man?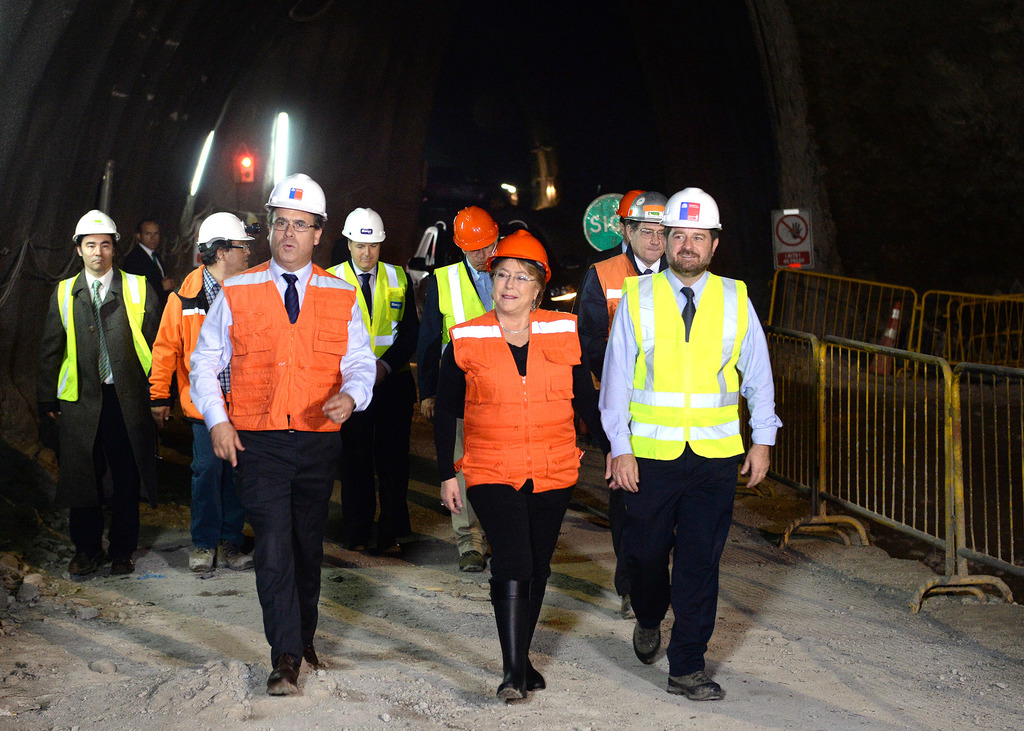
(189, 171, 383, 696)
